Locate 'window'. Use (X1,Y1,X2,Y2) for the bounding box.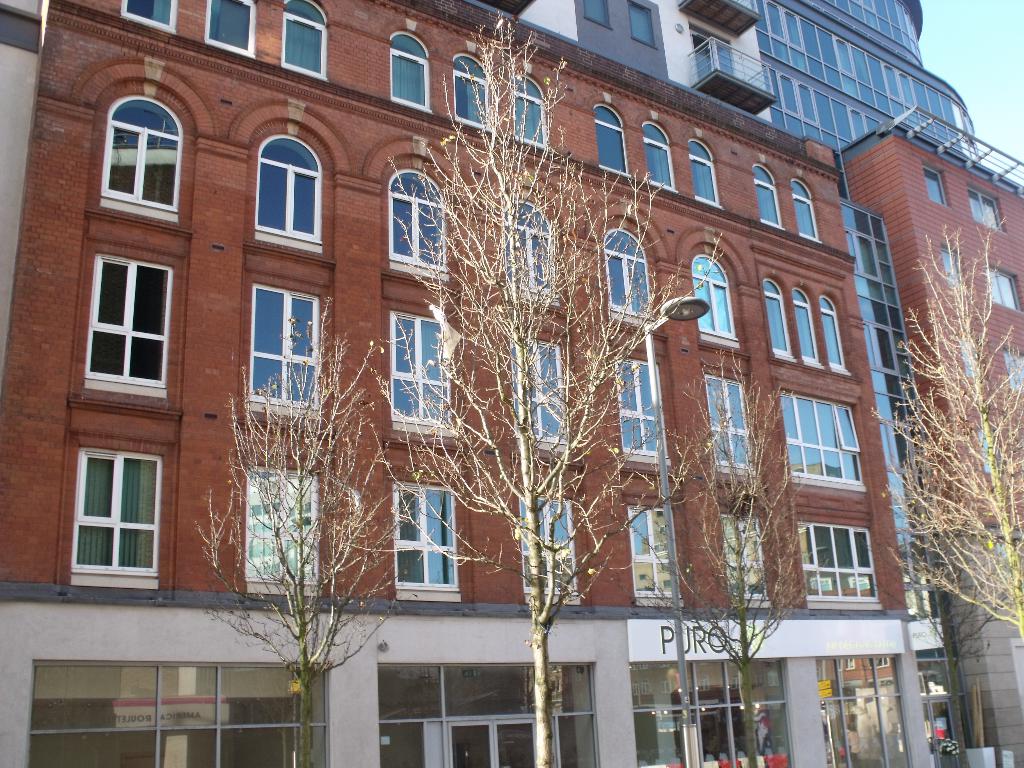
(769,278,787,352).
